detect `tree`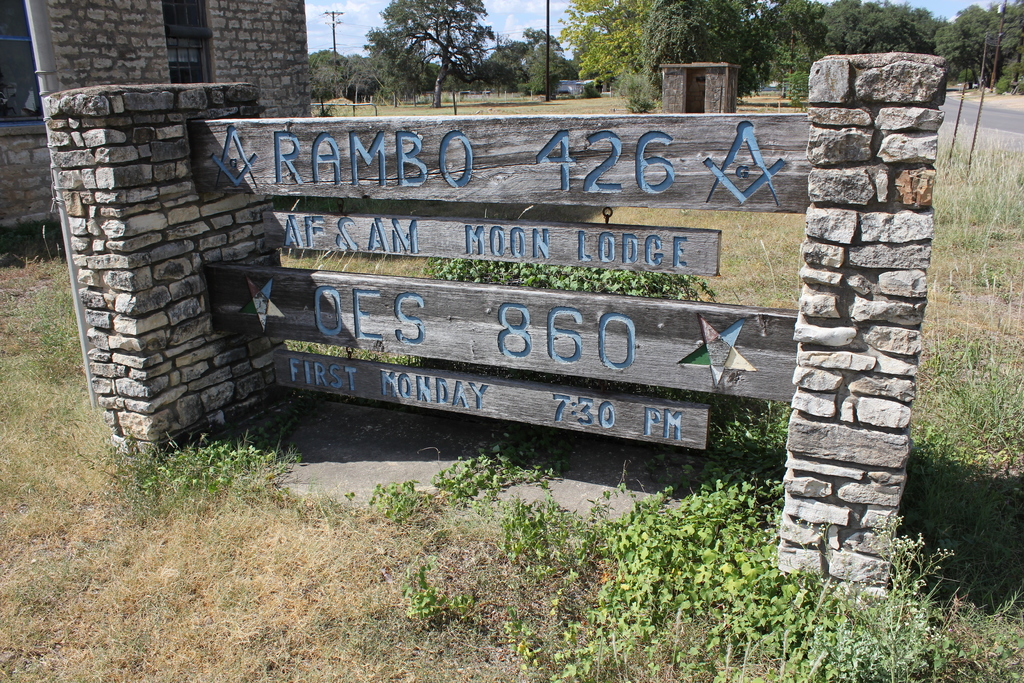
(left=513, top=32, right=585, bottom=89)
